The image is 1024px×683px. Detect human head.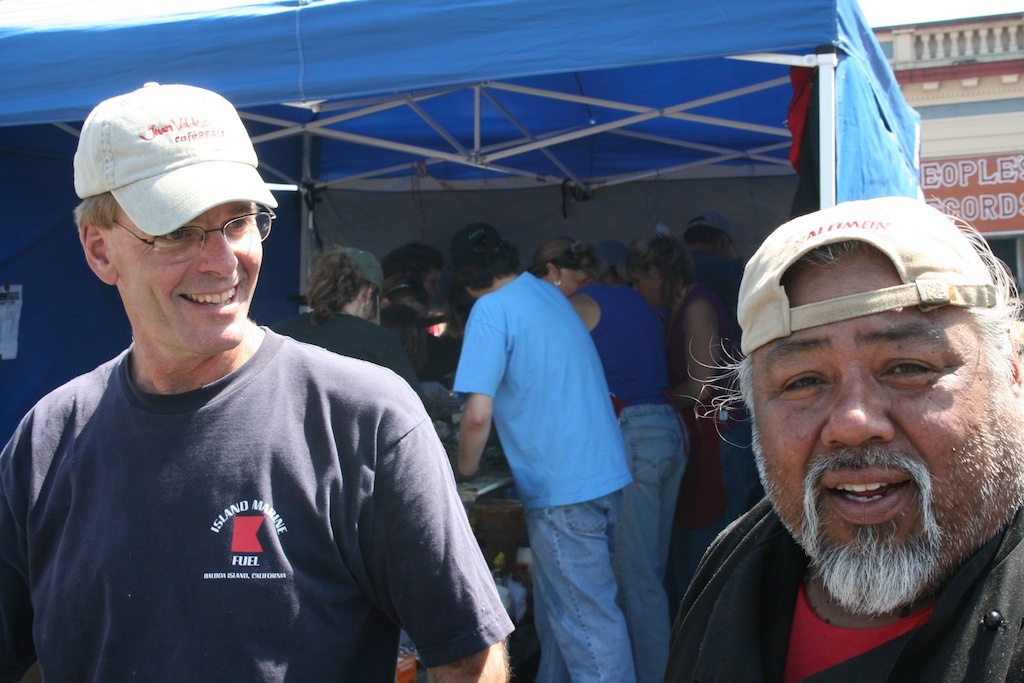
Detection: locate(530, 240, 596, 293).
